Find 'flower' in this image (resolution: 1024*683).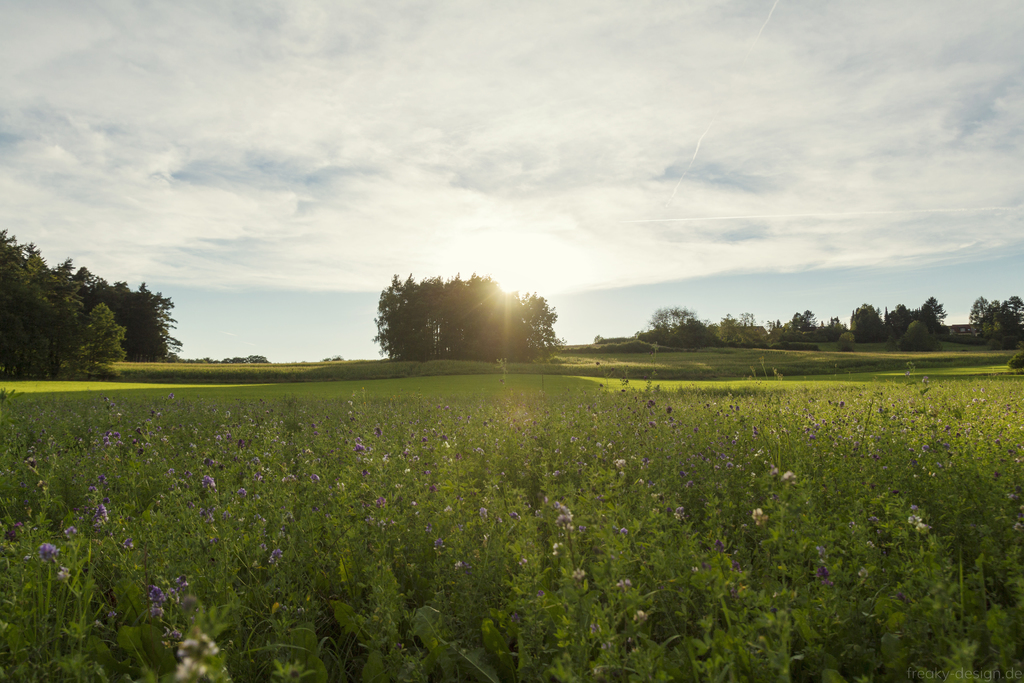
box=[444, 503, 452, 519].
